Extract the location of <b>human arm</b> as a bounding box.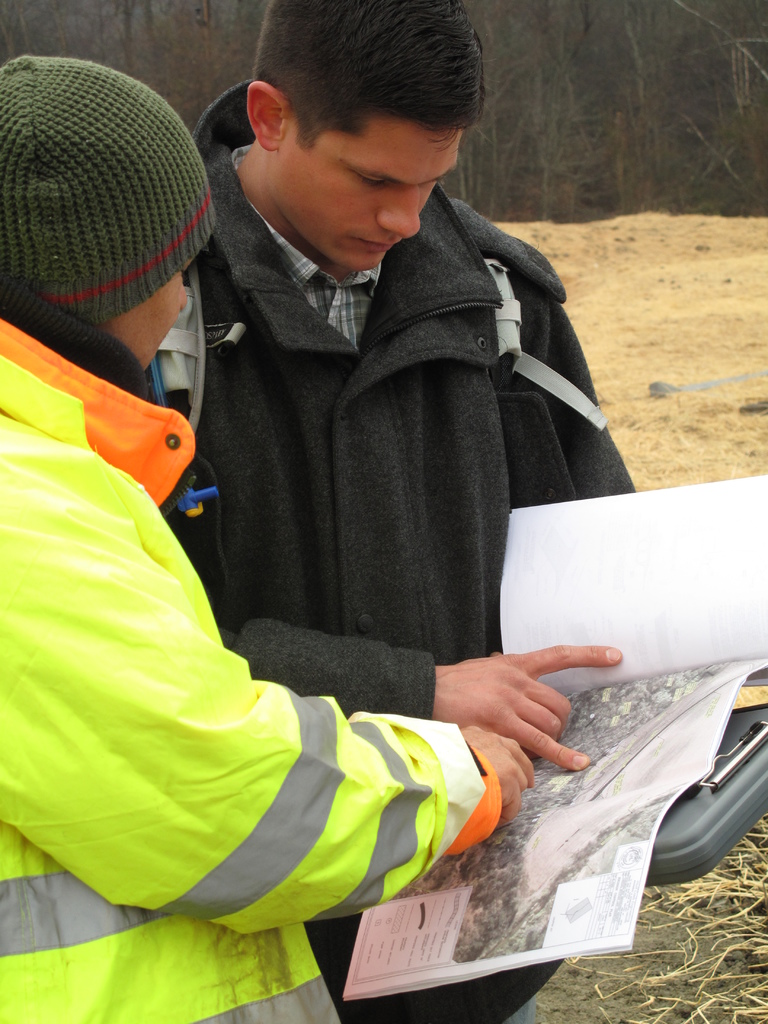
l=46, t=551, r=471, b=903.
